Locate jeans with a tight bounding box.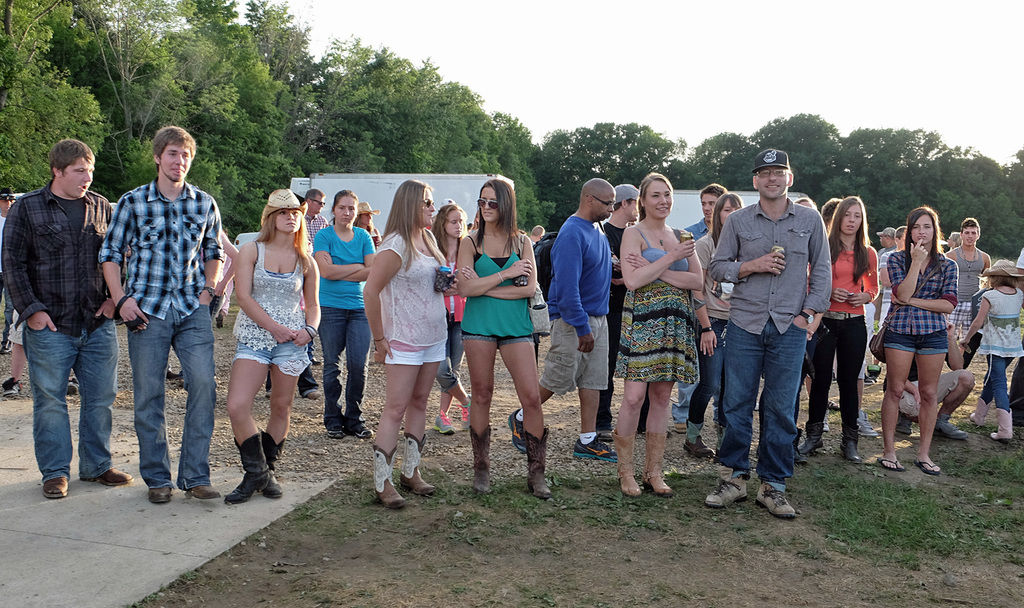
984:356:1014:414.
